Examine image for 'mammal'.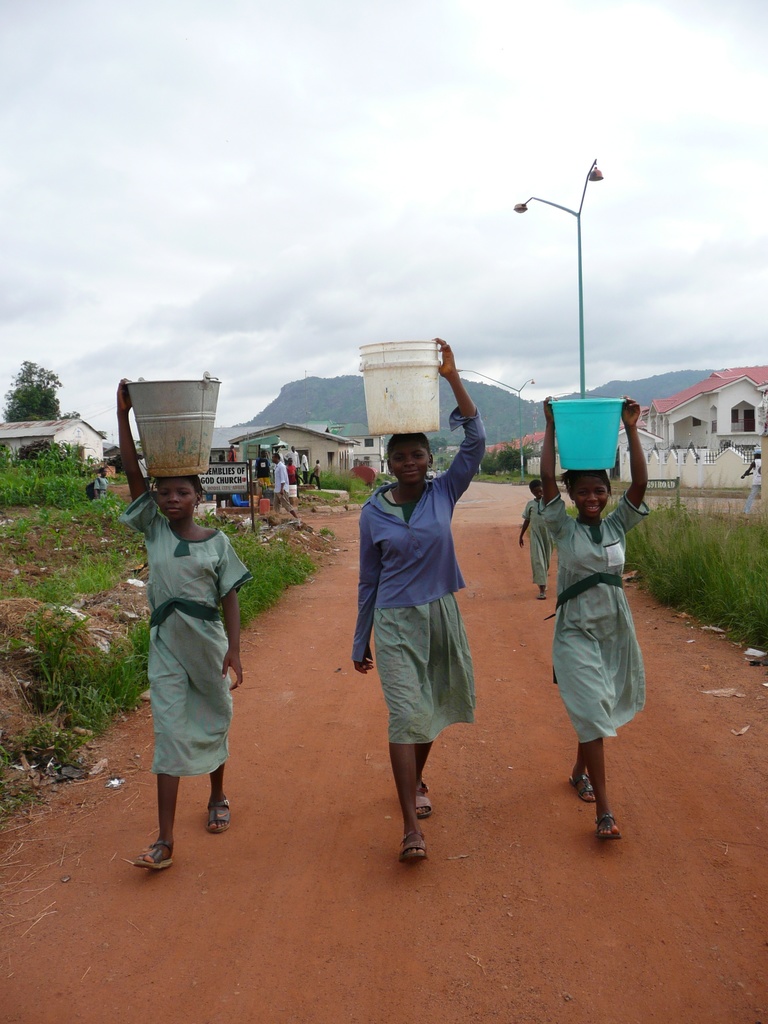
Examination result: [x1=300, y1=449, x2=312, y2=484].
